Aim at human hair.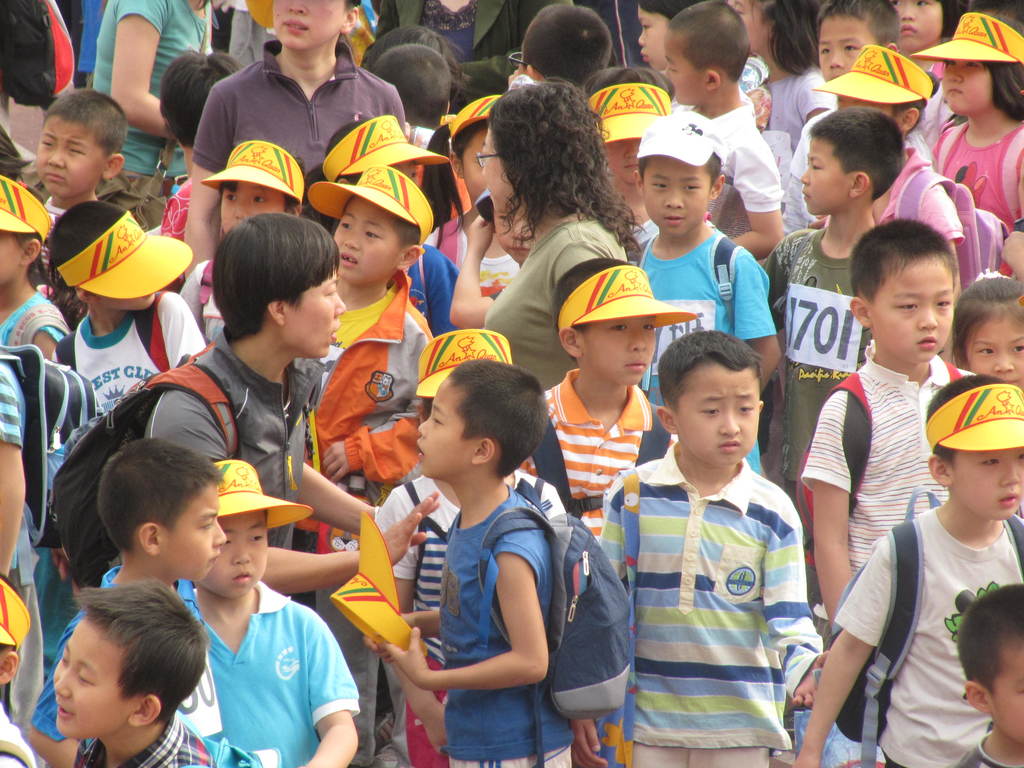
Aimed at l=387, t=218, r=421, b=252.
